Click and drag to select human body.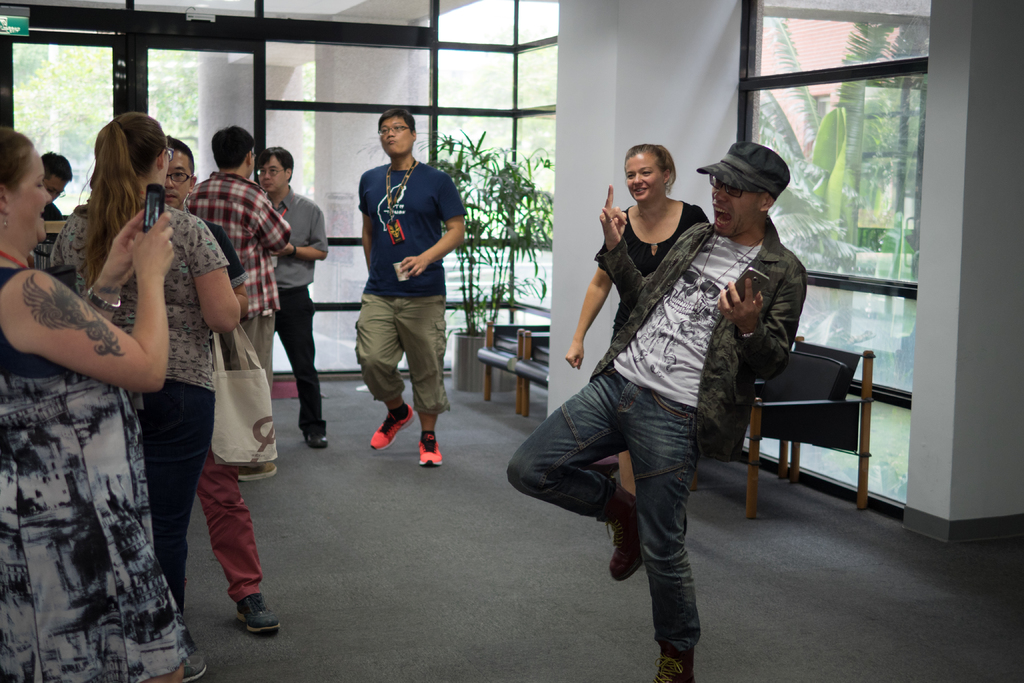
Selection: region(47, 197, 66, 225).
